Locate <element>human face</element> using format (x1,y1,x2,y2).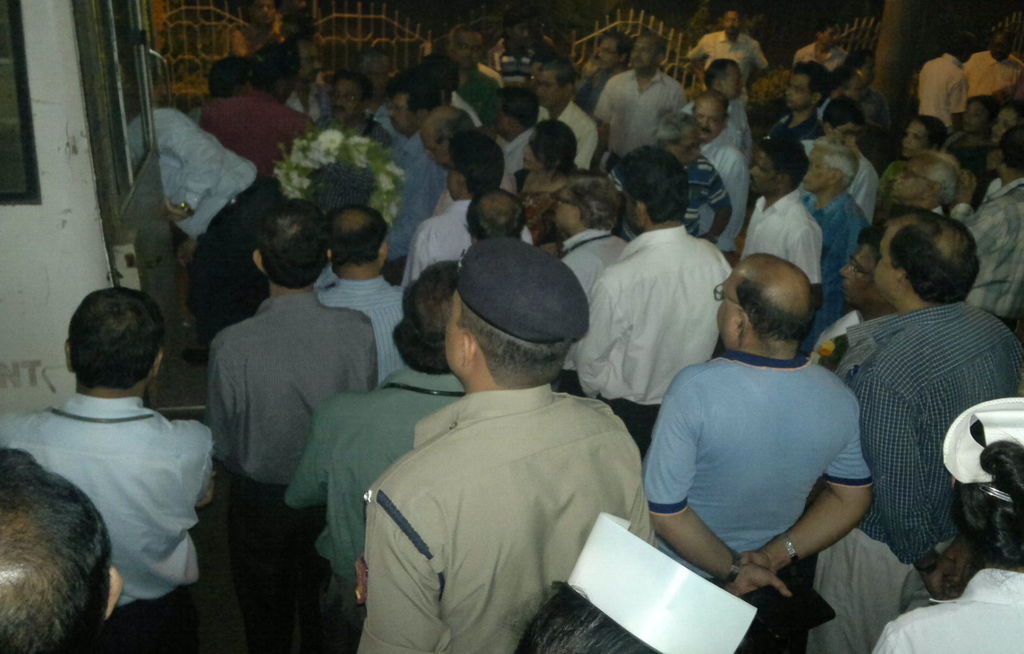
(750,153,779,194).
